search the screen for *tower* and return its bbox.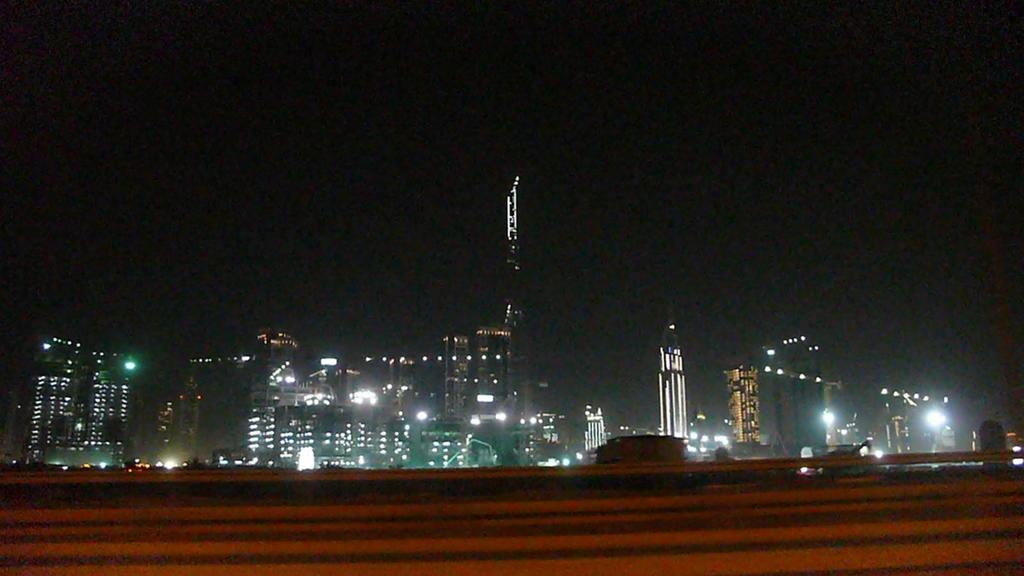
Found: locate(721, 363, 759, 443).
